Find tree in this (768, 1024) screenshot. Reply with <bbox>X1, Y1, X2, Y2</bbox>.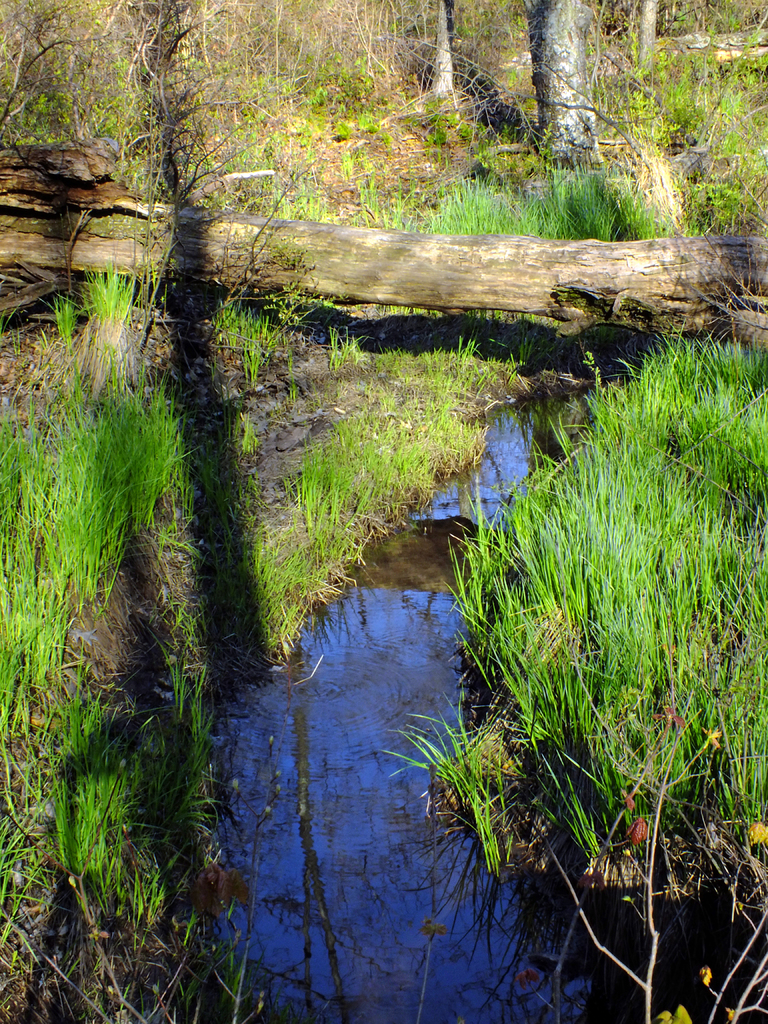
<bbox>422, 0, 455, 108</bbox>.
